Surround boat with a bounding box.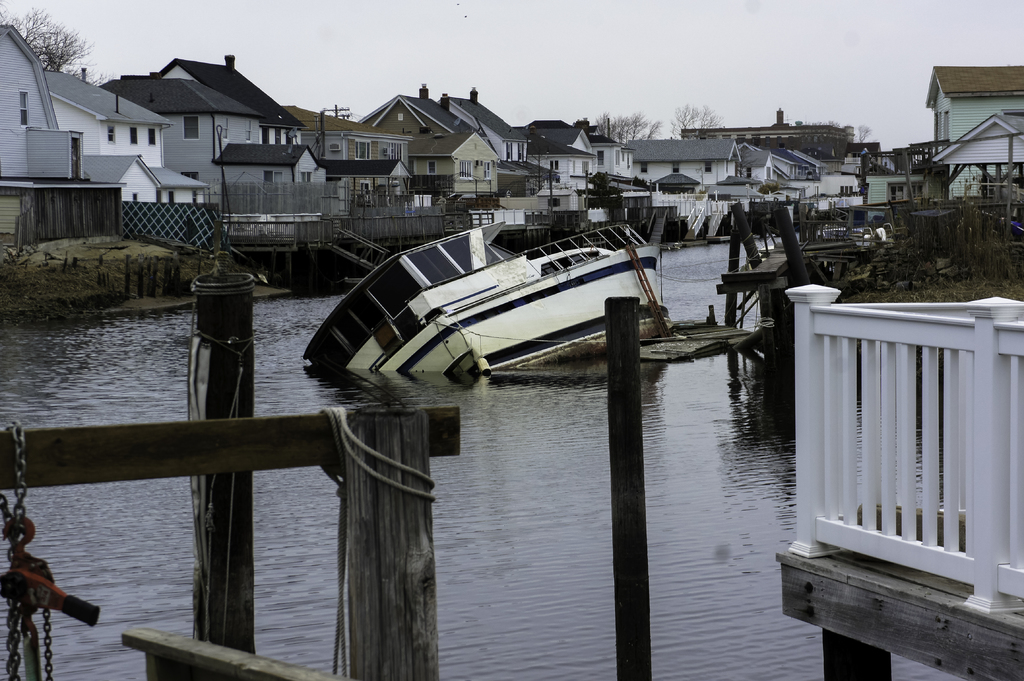
(left=305, top=215, right=666, bottom=382).
